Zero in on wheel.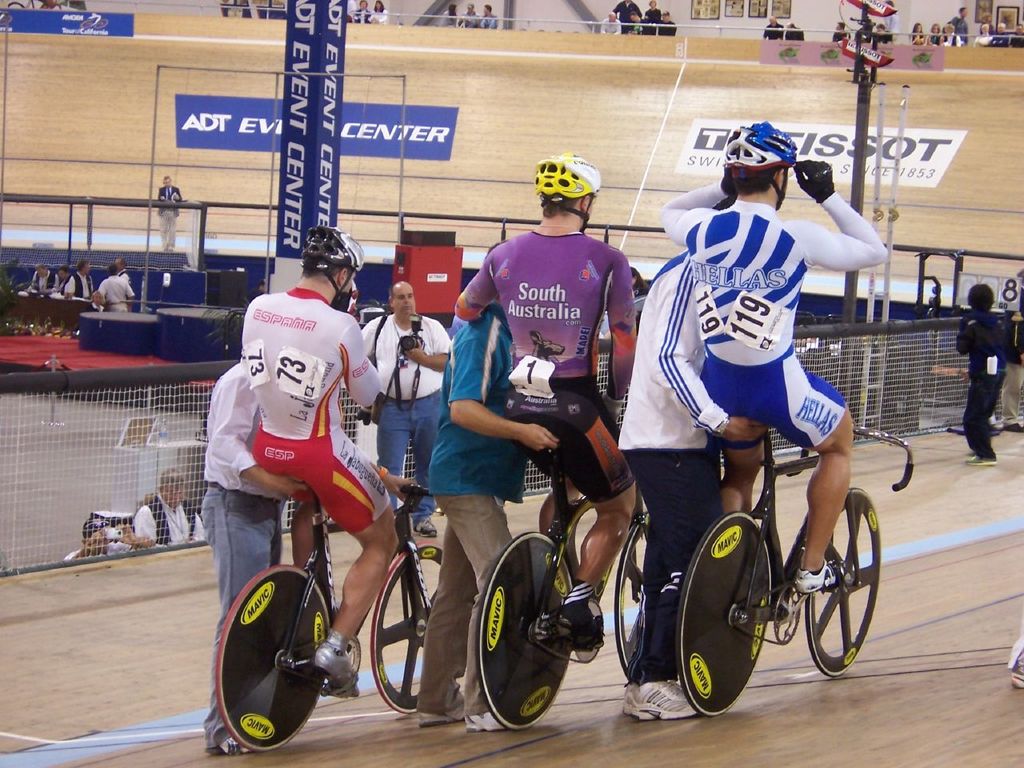
Zeroed in: 613,511,651,682.
